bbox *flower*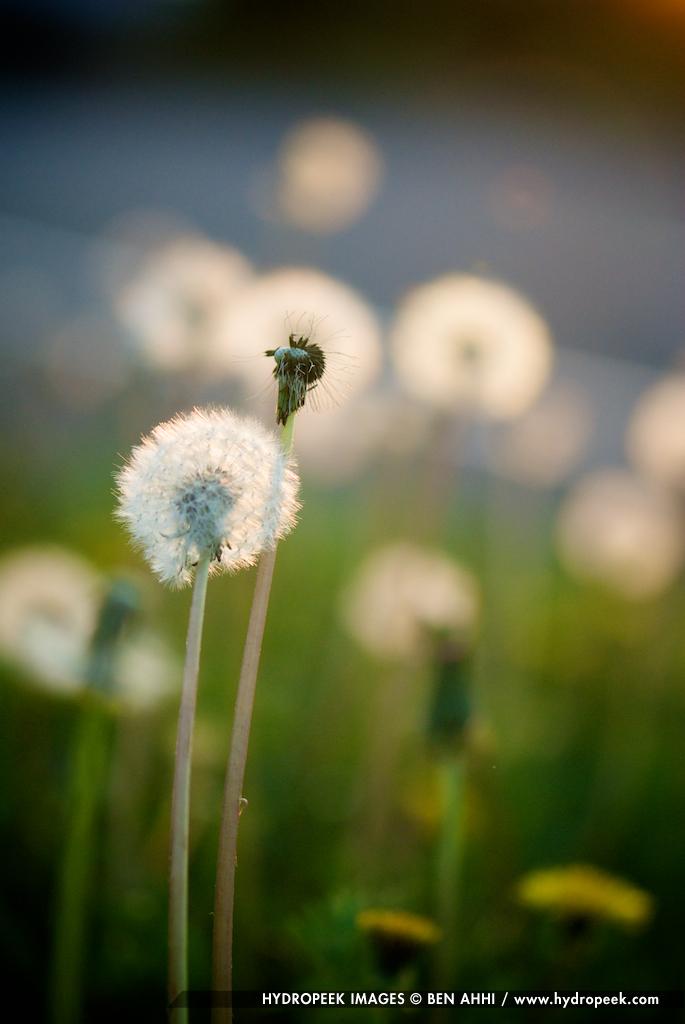
crop(113, 390, 306, 589)
